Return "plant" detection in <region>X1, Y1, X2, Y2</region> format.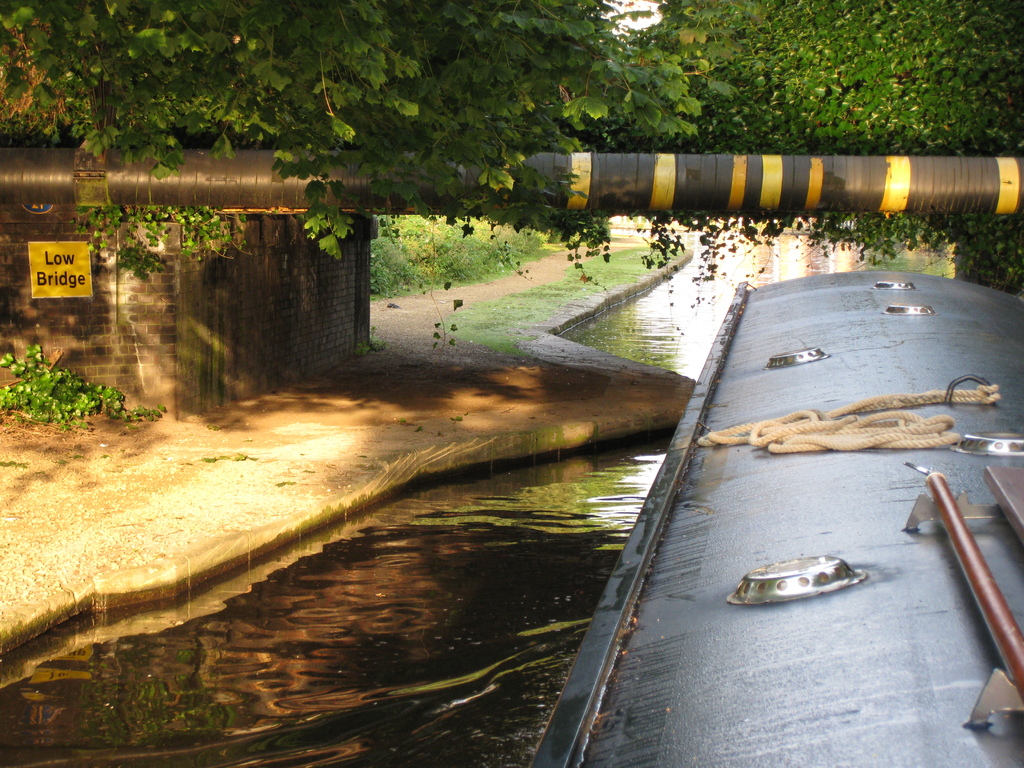
<region>369, 323, 388, 352</region>.
